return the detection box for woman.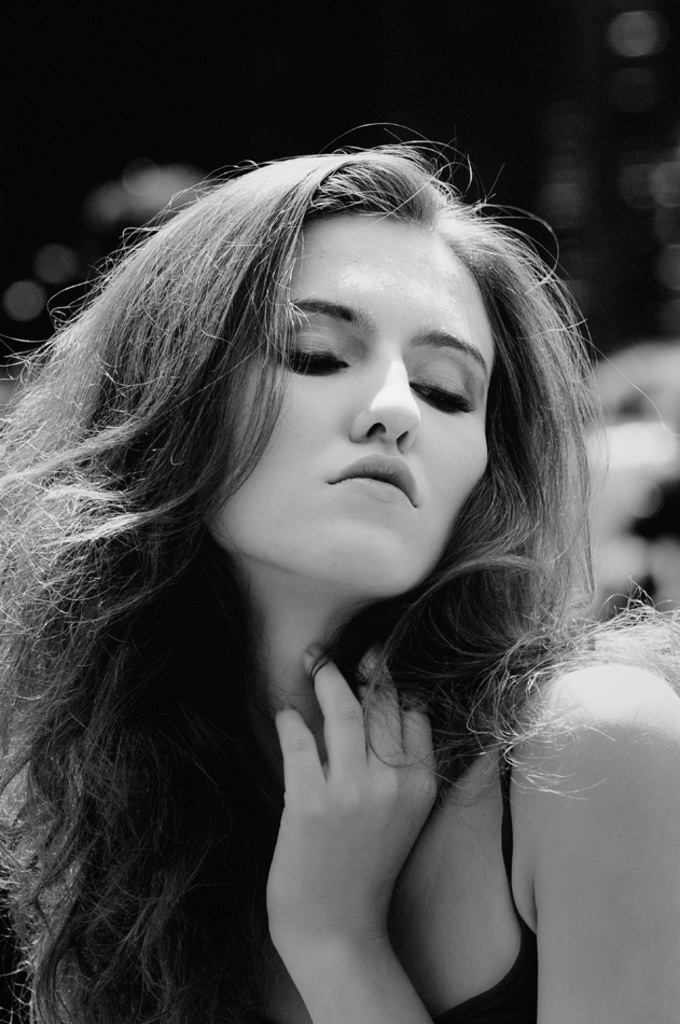
bbox=[0, 112, 679, 1023].
